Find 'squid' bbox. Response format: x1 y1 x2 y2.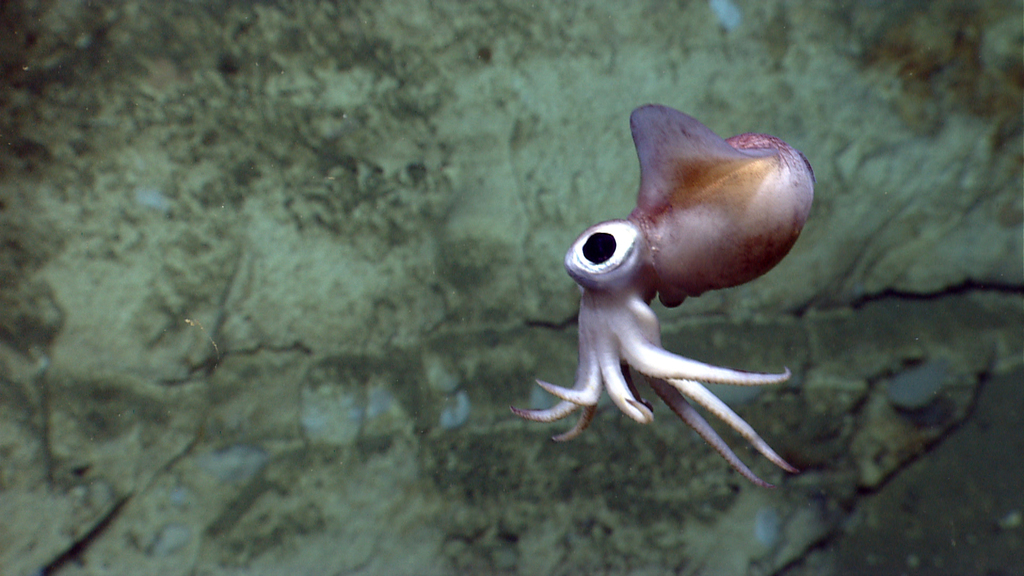
509 102 814 488.
